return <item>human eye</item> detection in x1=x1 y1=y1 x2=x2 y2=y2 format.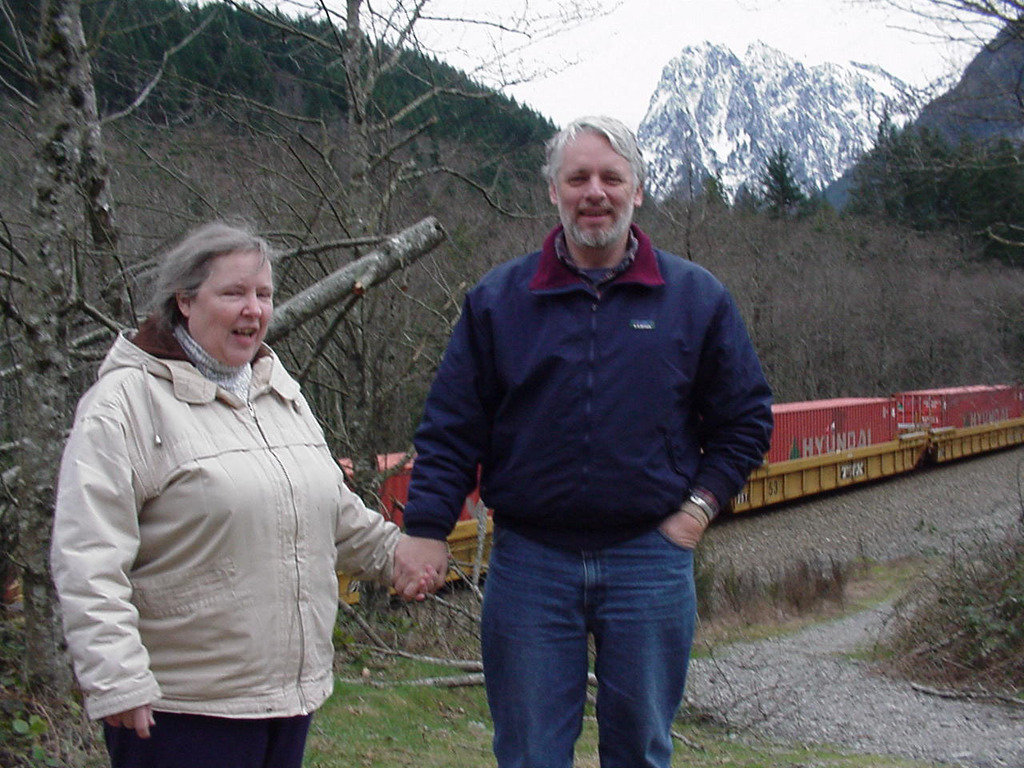
x1=254 y1=291 x2=269 y2=301.
